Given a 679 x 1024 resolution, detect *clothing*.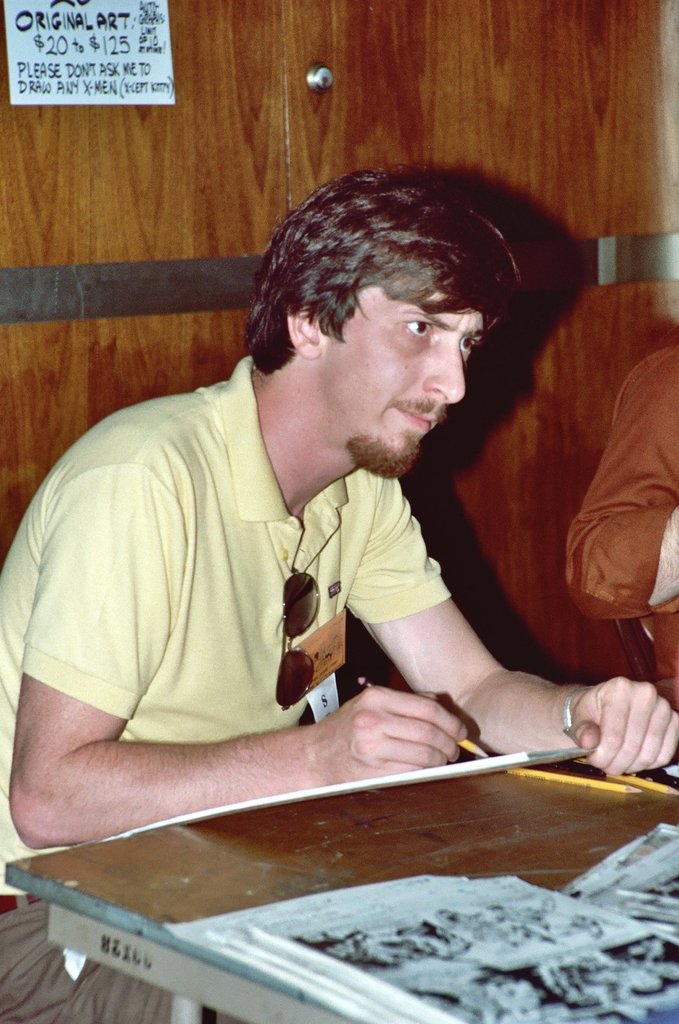
0 899 232 1023.
